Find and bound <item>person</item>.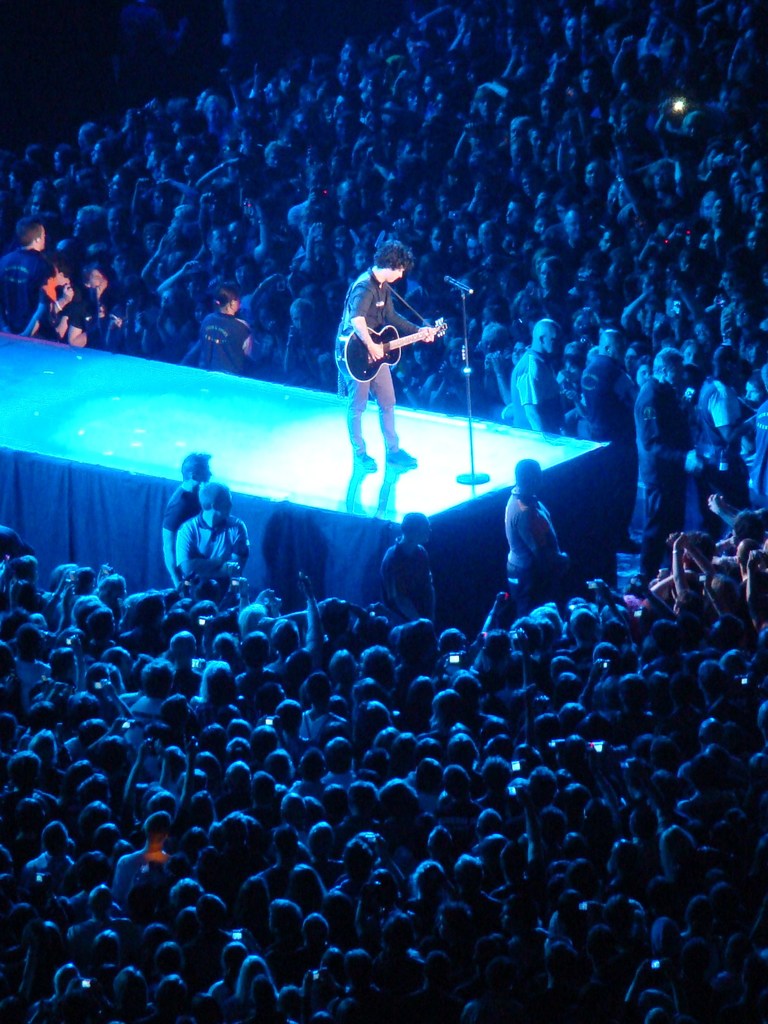
Bound: 0/218/65/337.
